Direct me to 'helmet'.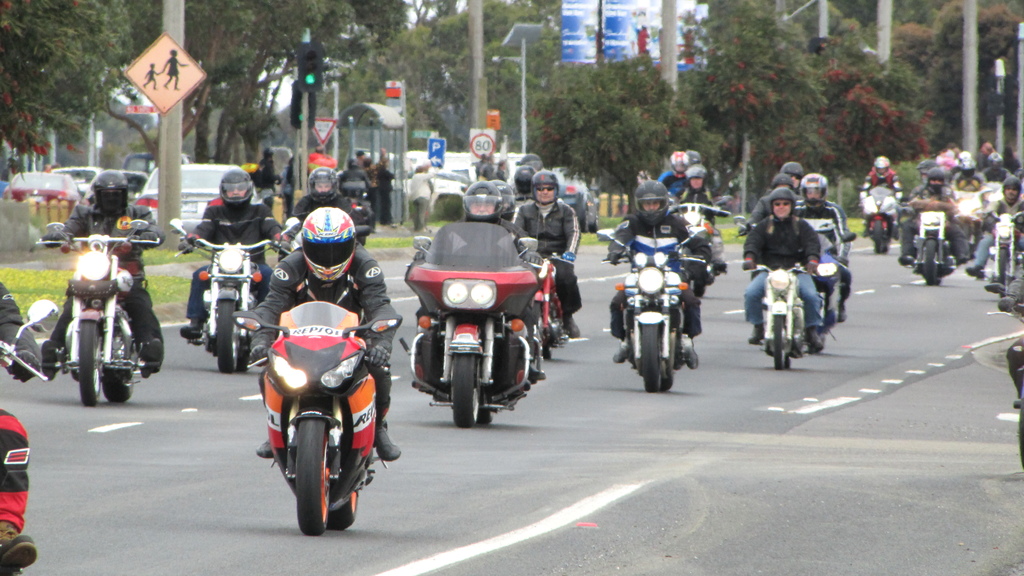
Direction: bbox(957, 150, 969, 160).
